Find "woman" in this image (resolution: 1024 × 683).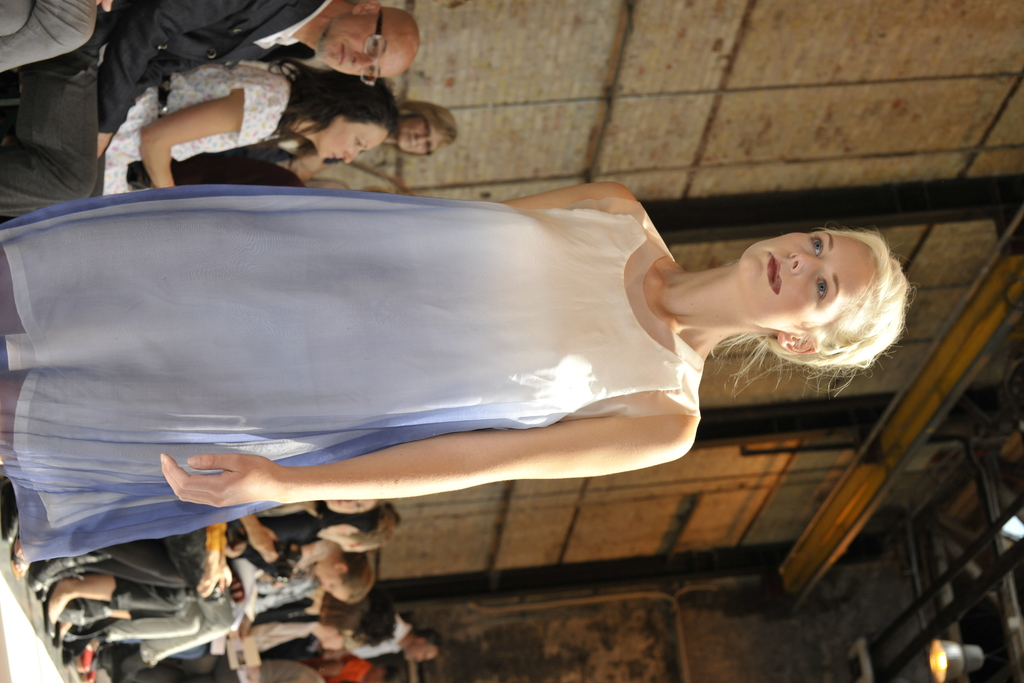
Rect(244, 101, 458, 183).
